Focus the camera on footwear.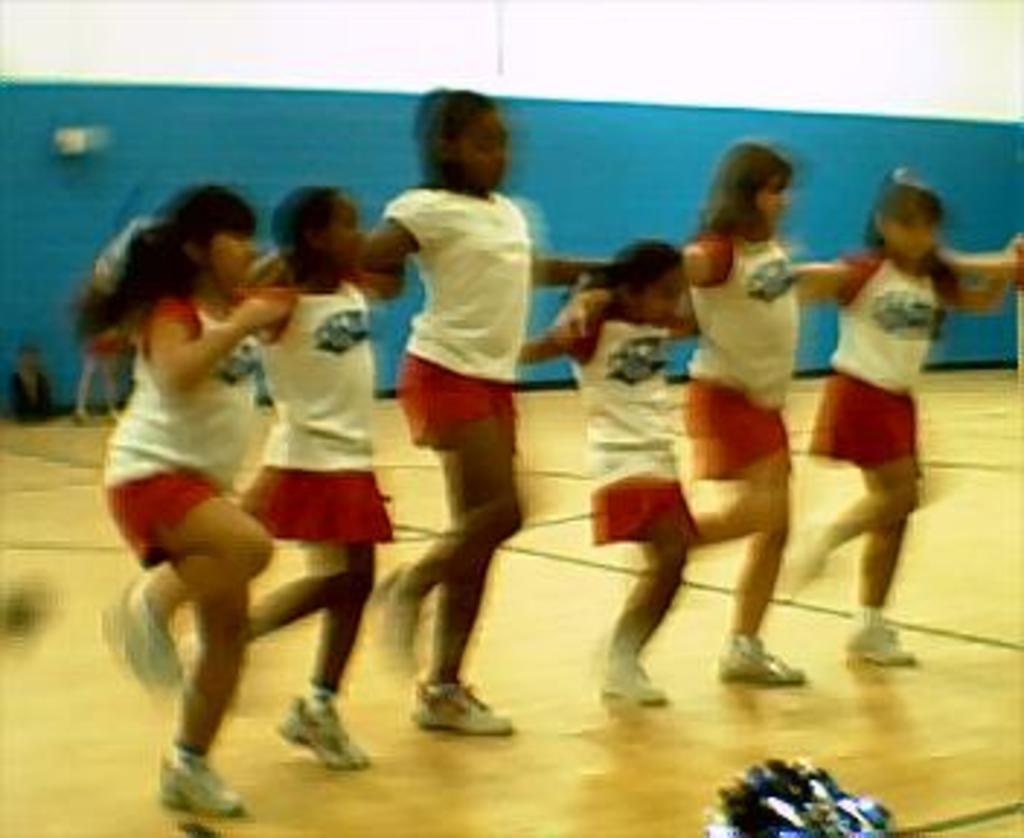
Focus region: Rect(407, 678, 515, 736).
